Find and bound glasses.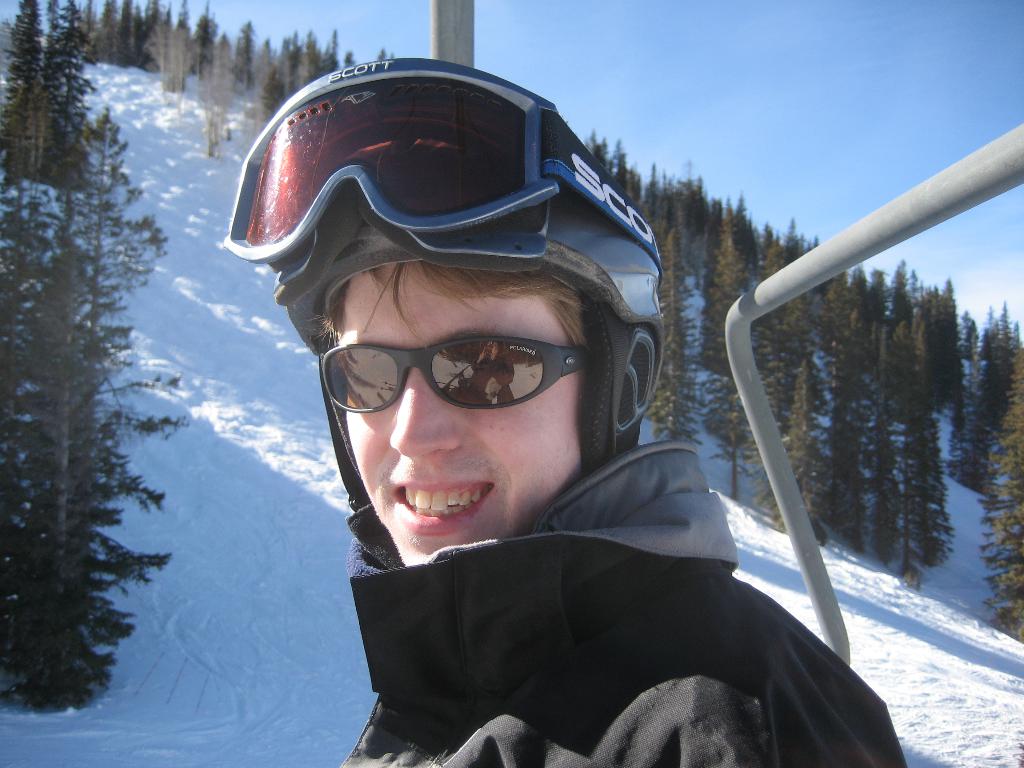
Bound: pyautogui.locateOnScreen(315, 333, 591, 411).
